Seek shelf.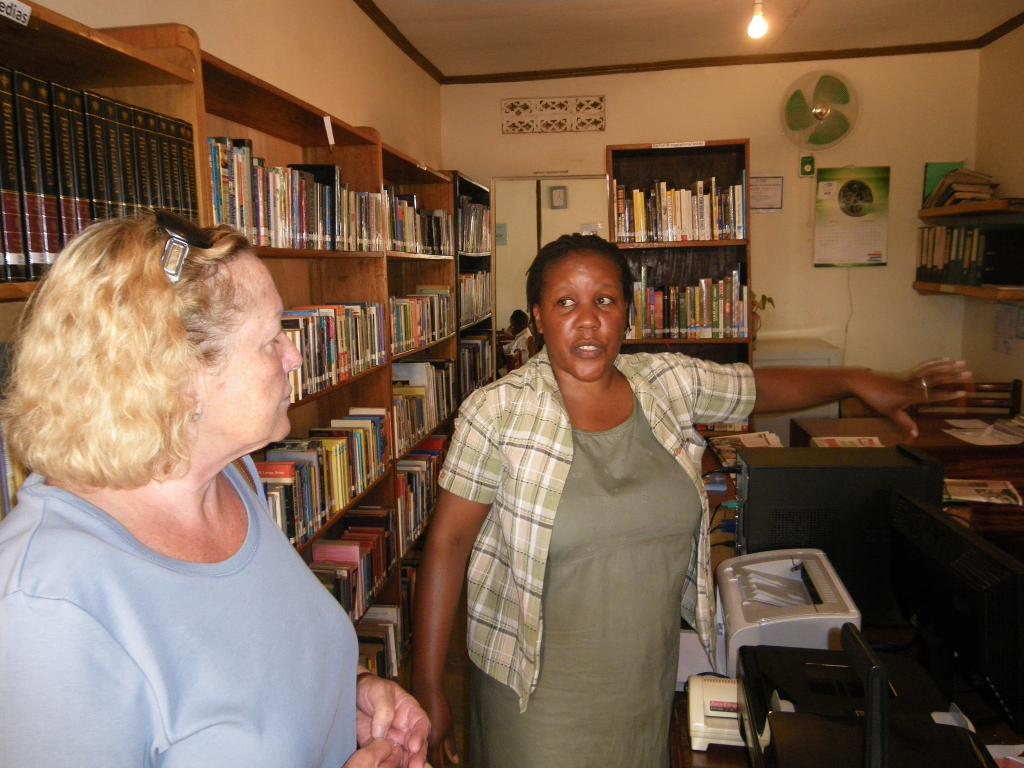
box(614, 235, 759, 344).
